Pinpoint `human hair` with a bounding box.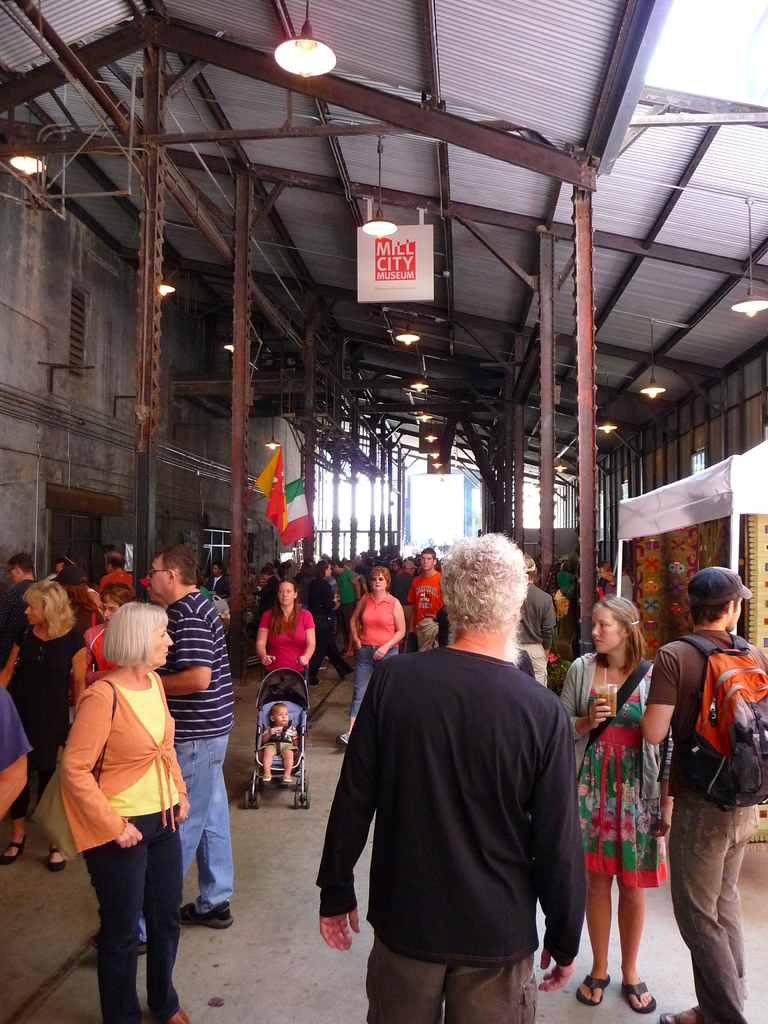
detection(553, 561, 559, 572).
